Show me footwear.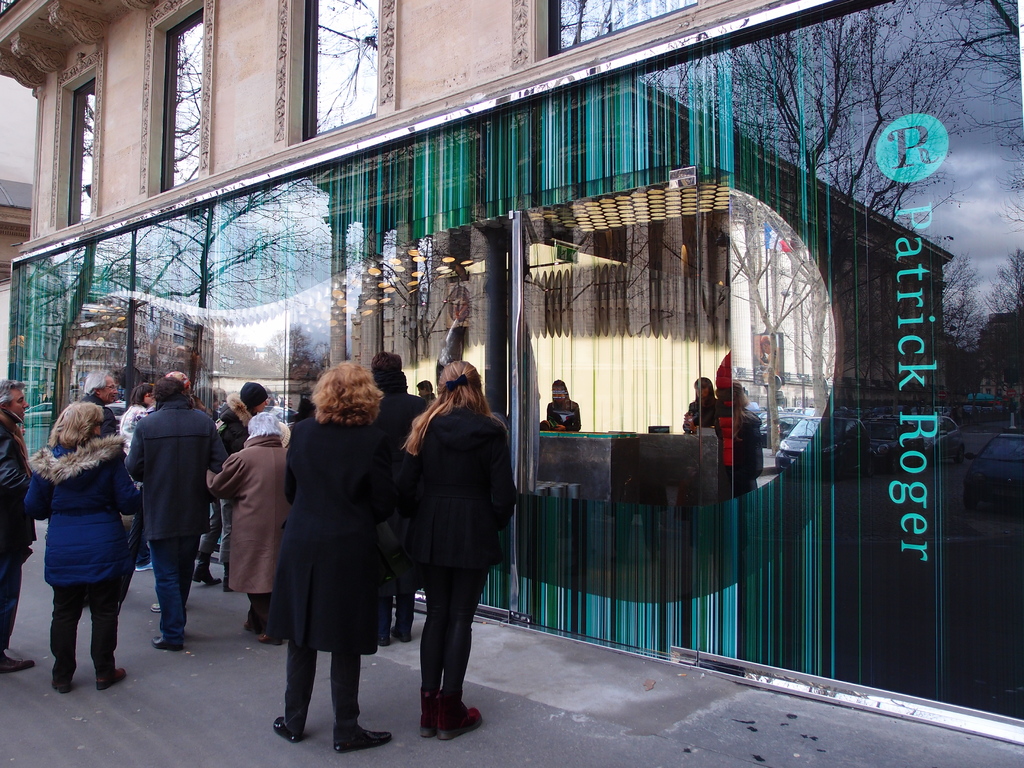
footwear is here: crop(0, 648, 35, 674).
